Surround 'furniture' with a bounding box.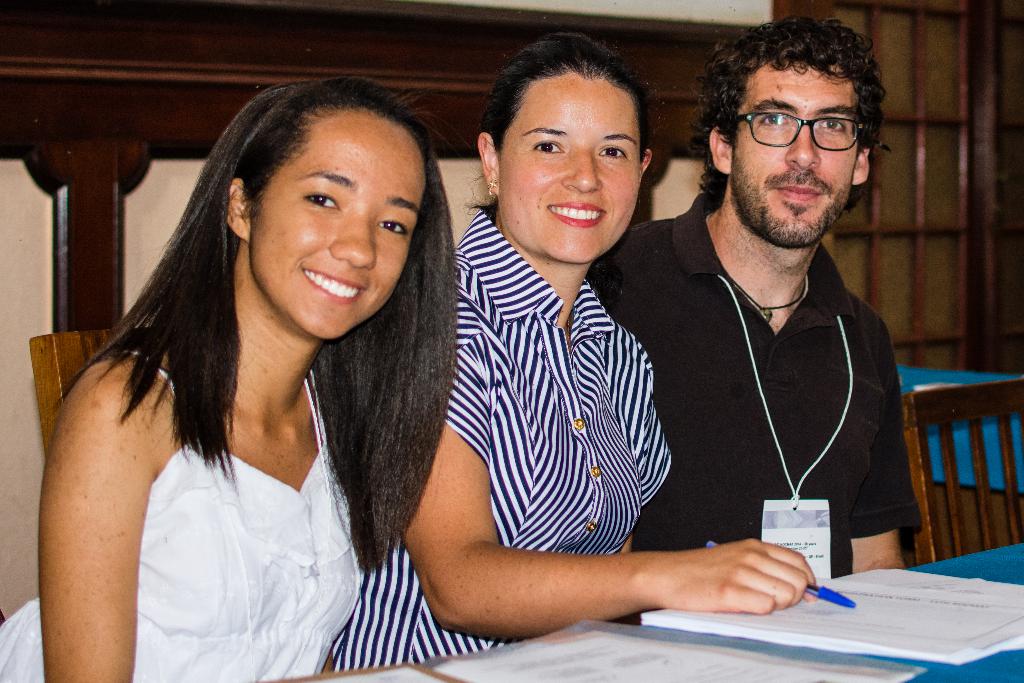
x1=30 y1=325 x2=125 y2=461.
